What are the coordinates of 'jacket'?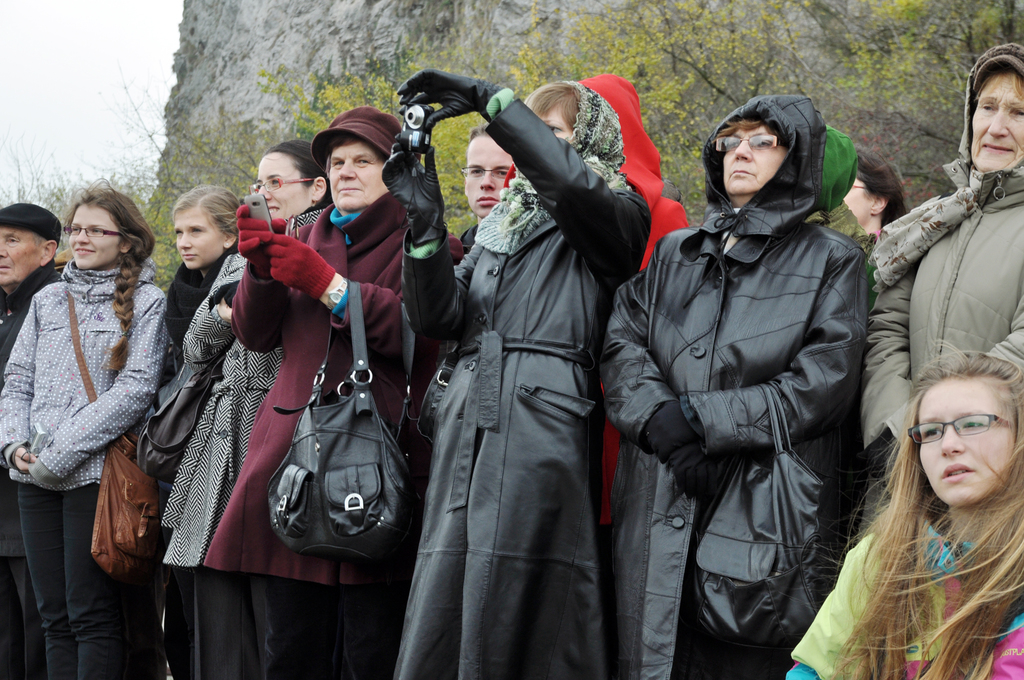
locate(195, 181, 467, 576).
